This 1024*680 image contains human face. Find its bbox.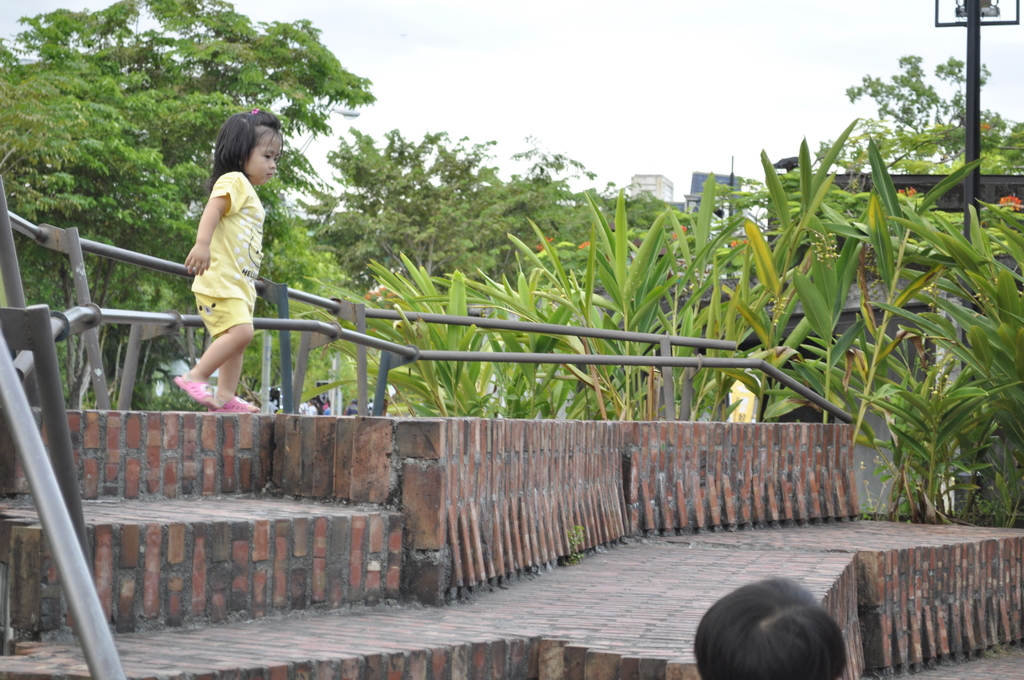
245 127 282 184.
